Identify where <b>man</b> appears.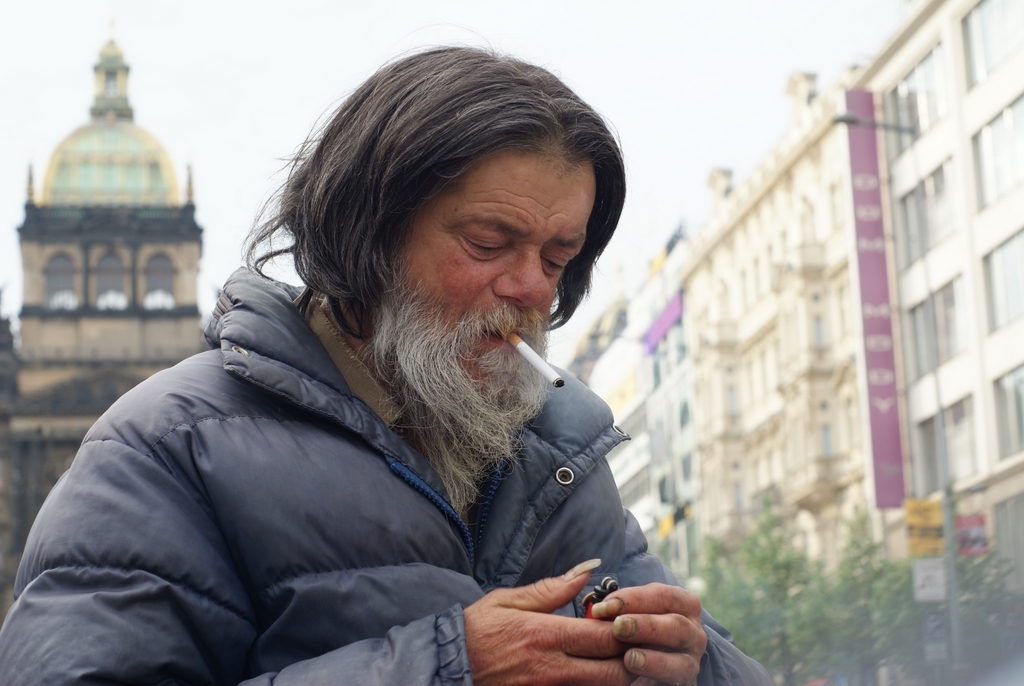
Appears at l=69, t=61, r=757, b=683.
